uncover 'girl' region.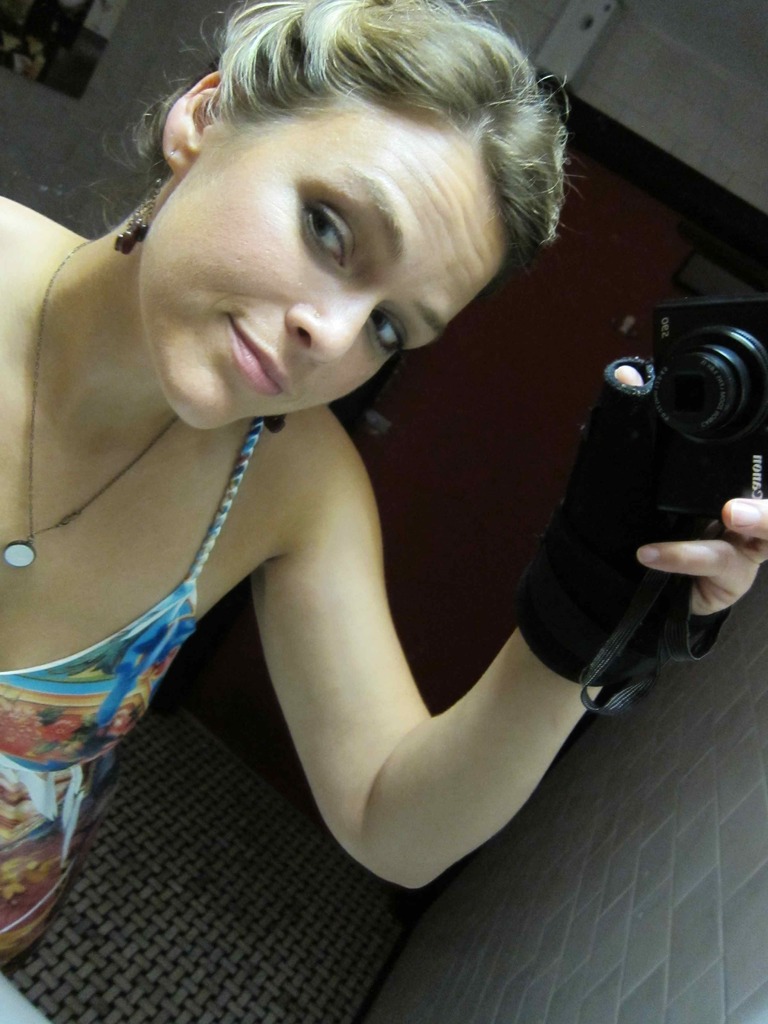
Uncovered: box=[0, 0, 767, 968].
